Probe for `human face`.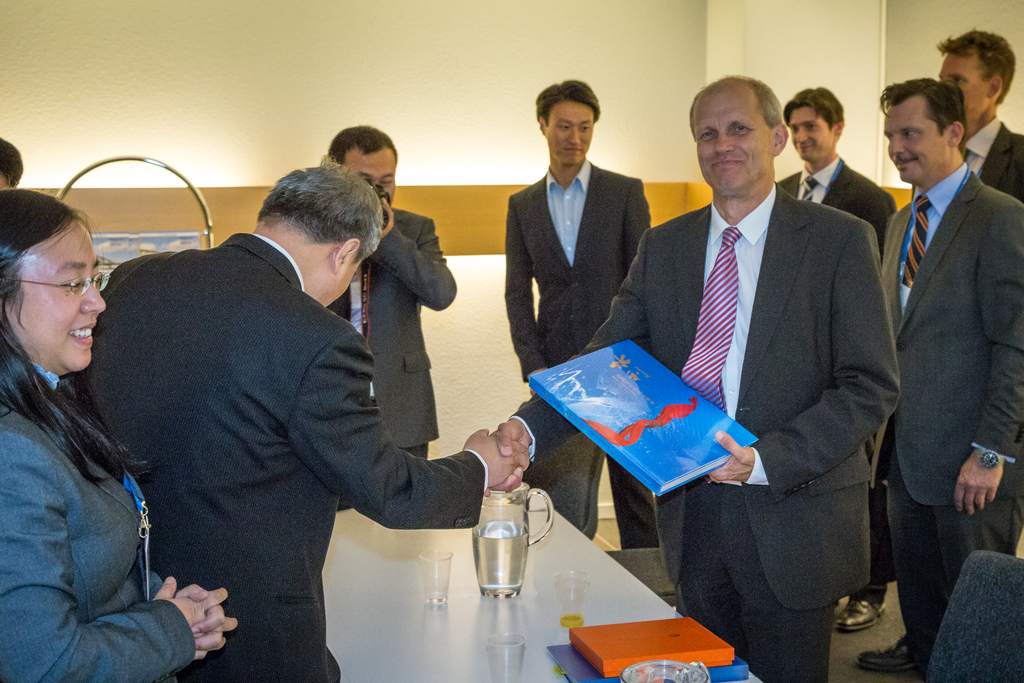
Probe result: (547,96,593,163).
